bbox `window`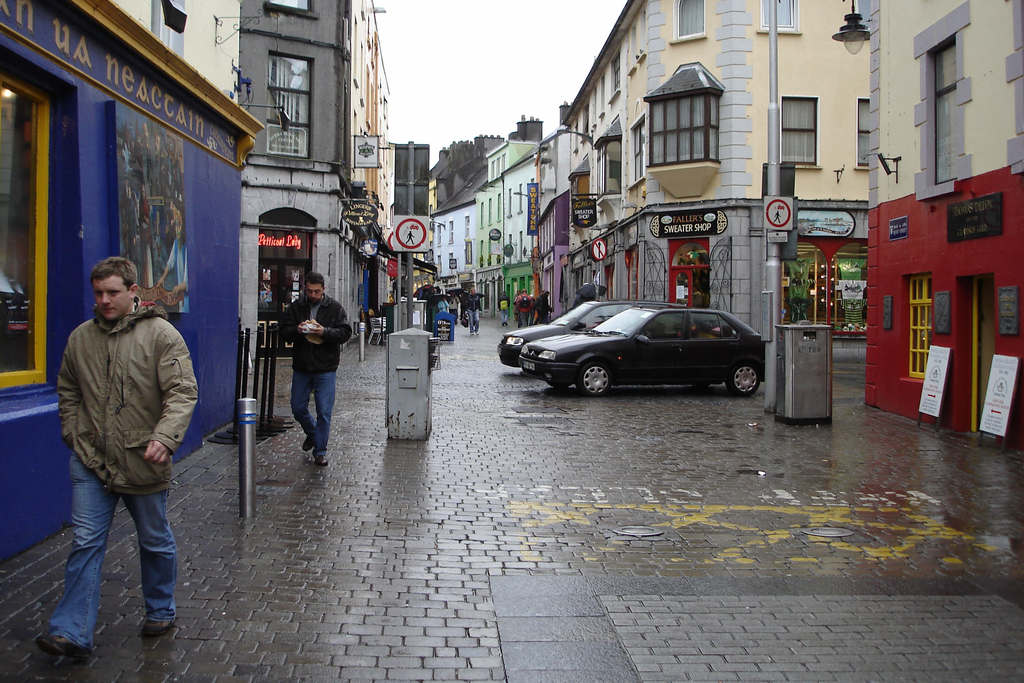
box=[897, 276, 932, 383]
